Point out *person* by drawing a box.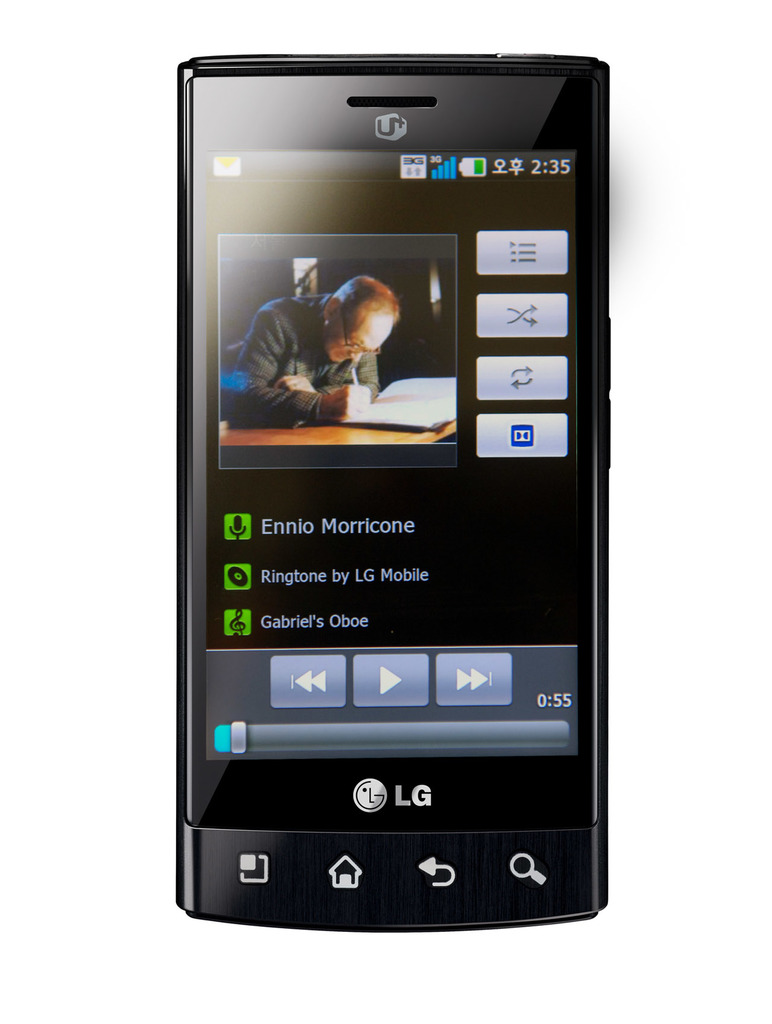
(224,268,402,425).
